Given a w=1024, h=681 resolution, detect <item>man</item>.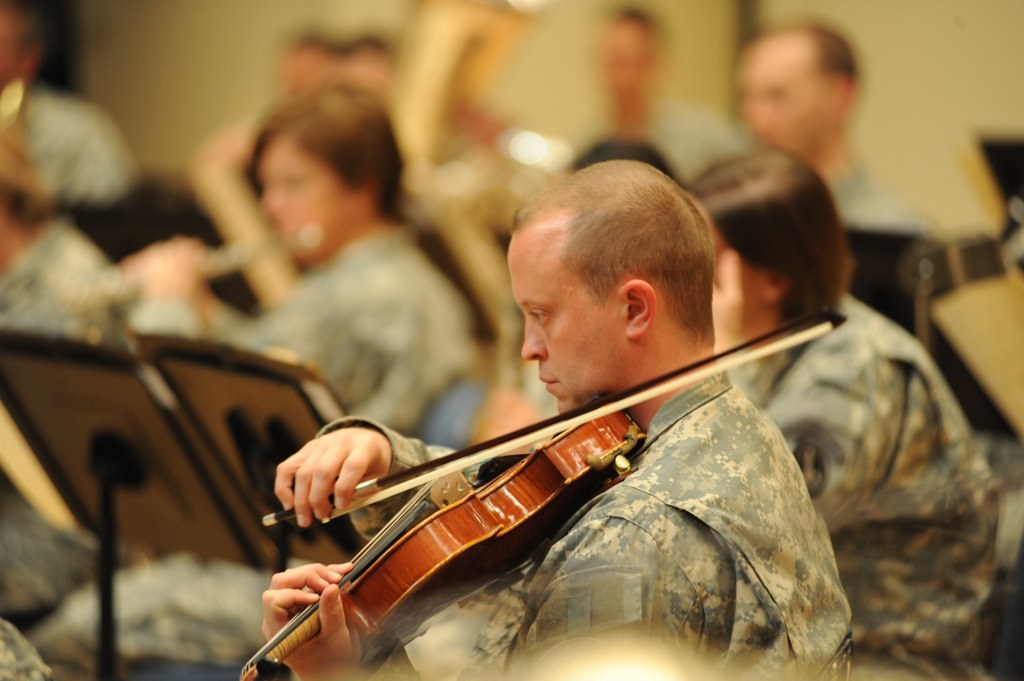
<bbox>712, 27, 891, 201</bbox>.
